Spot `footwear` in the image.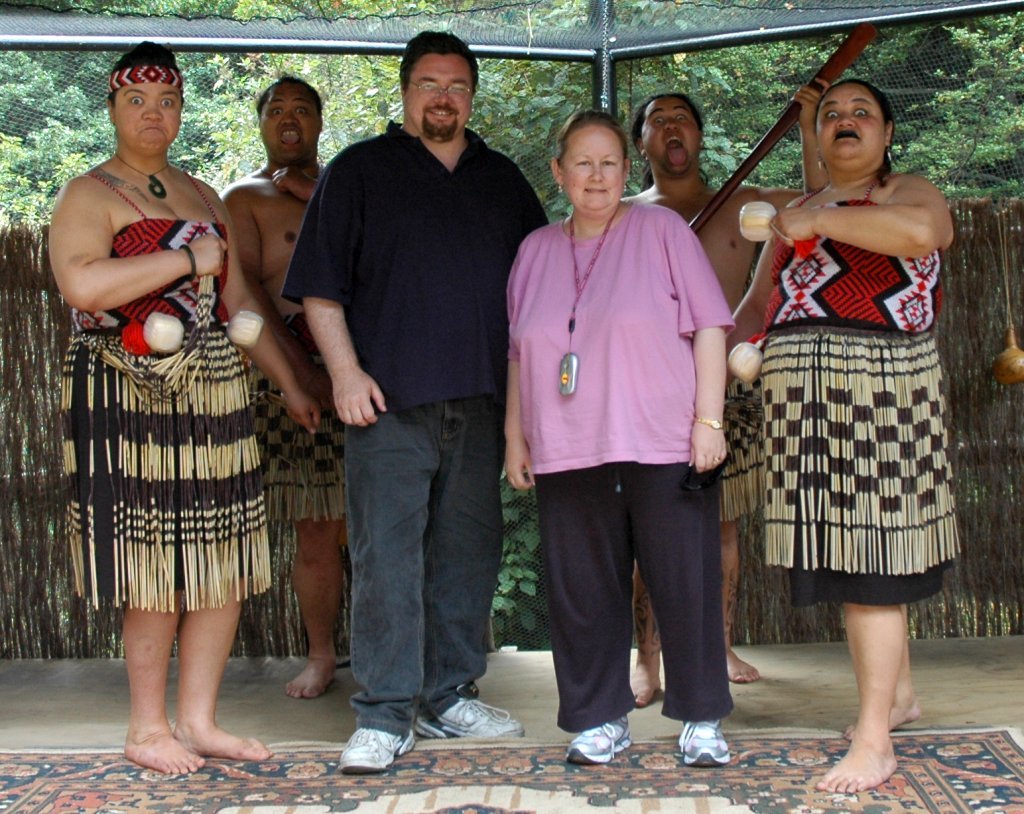
`footwear` found at (671, 712, 737, 783).
